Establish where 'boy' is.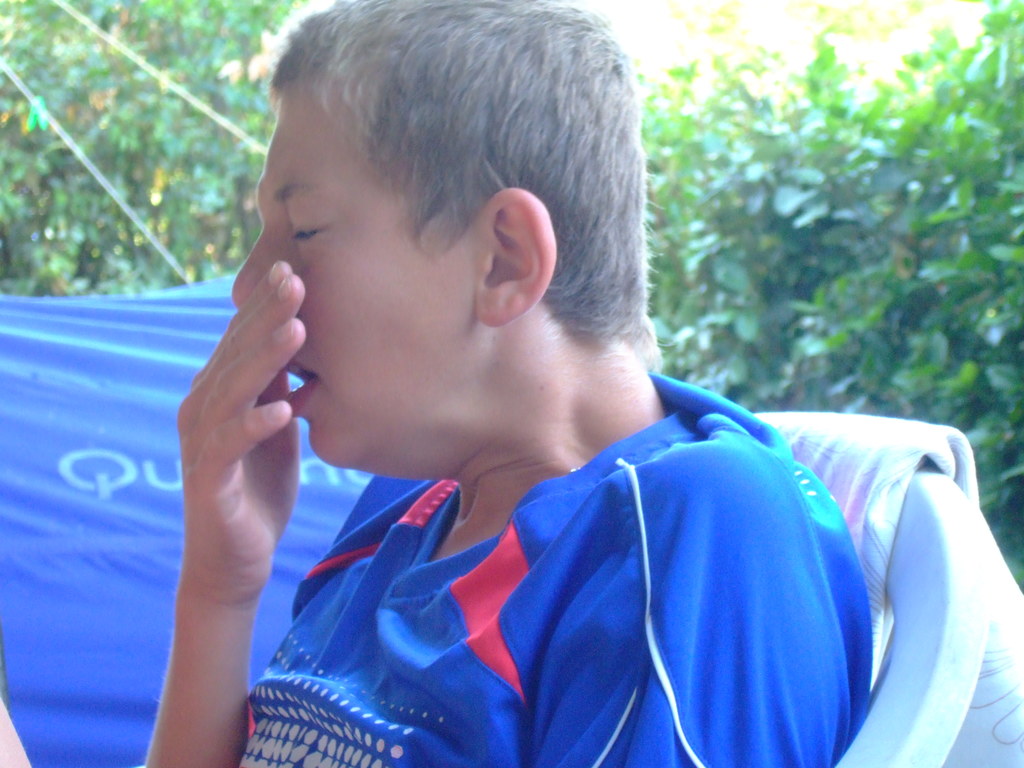
Established at box(141, 0, 878, 767).
